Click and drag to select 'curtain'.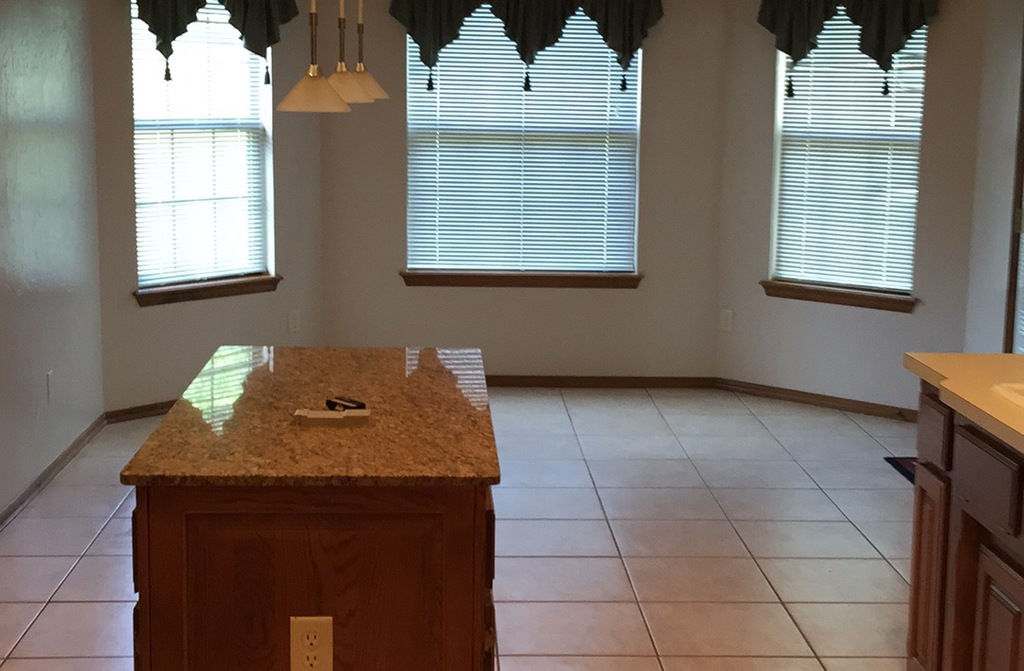
Selection: region(752, 1, 839, 96).
